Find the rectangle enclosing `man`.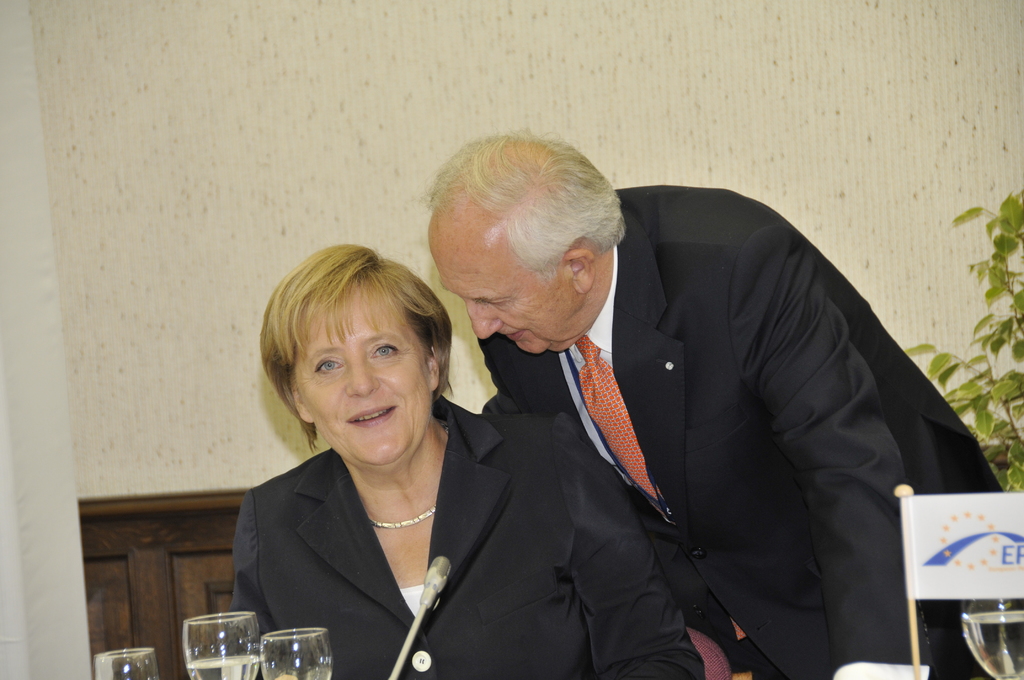
region(426, 136, 1018, 679).
